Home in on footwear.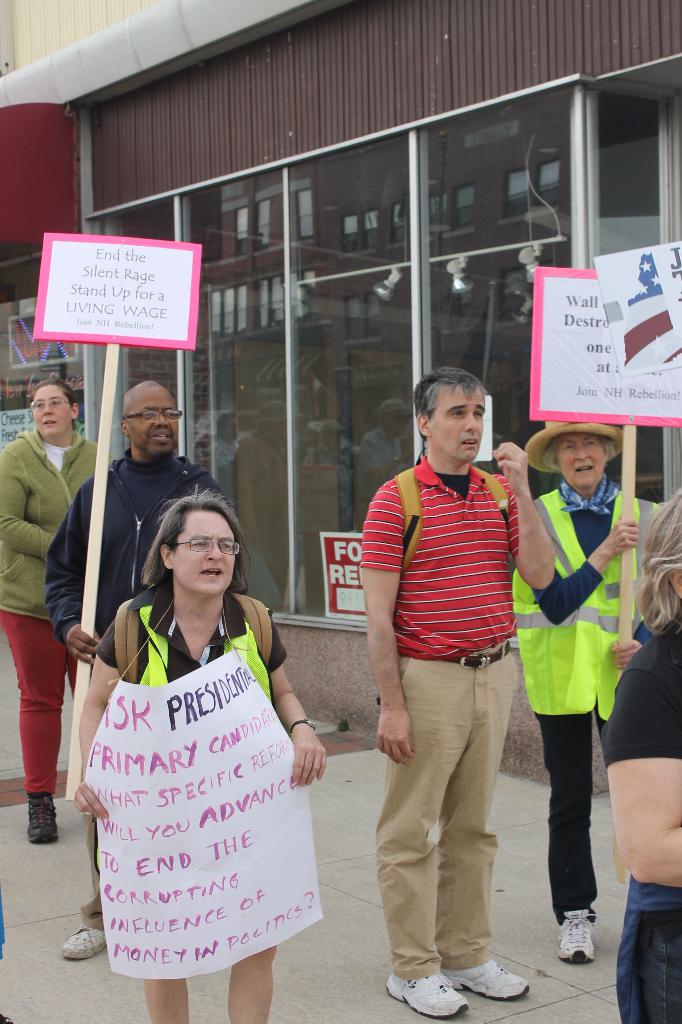
Homed in at l=558, t=896, r=595, b=964.
